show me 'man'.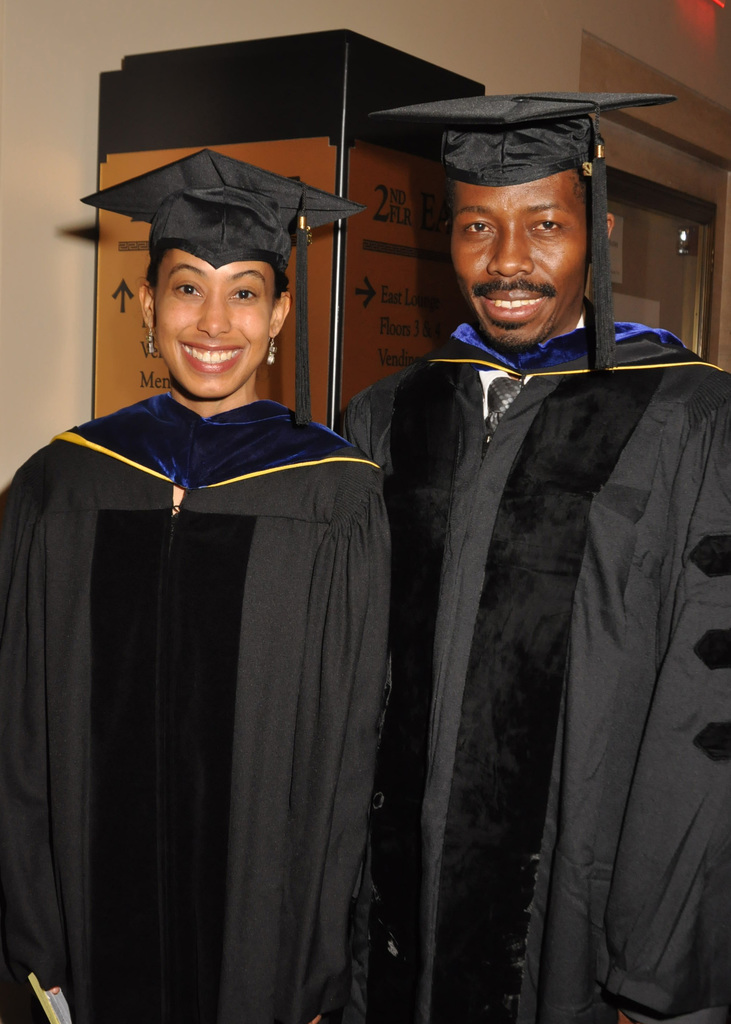
'man' is here: box(330, 81, 716, 1013).
